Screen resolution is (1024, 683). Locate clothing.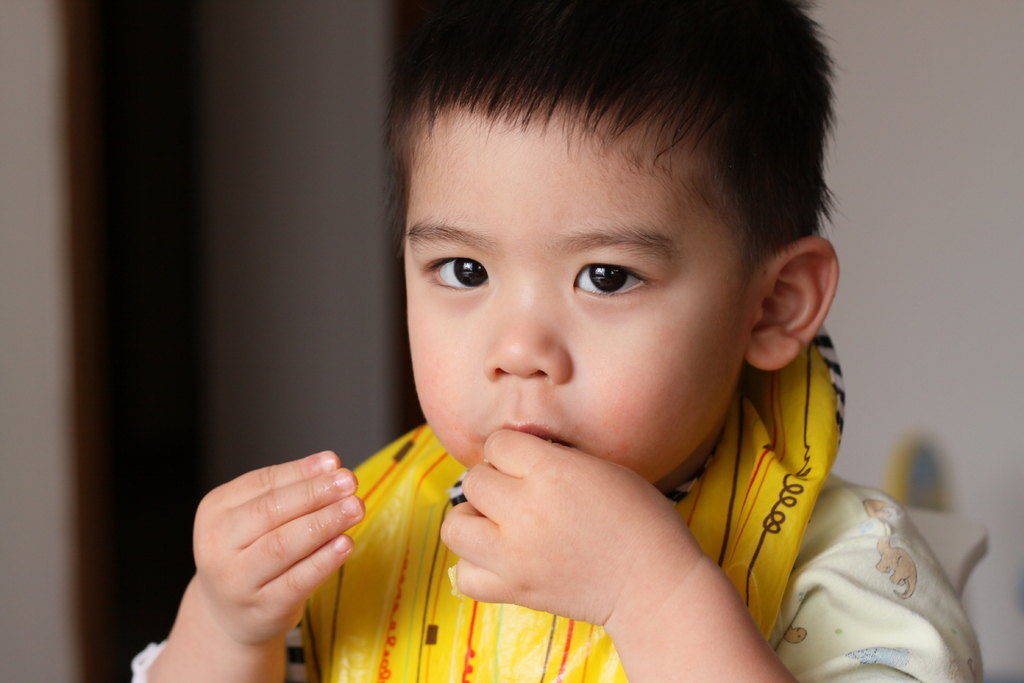
(129,323,982,682).
